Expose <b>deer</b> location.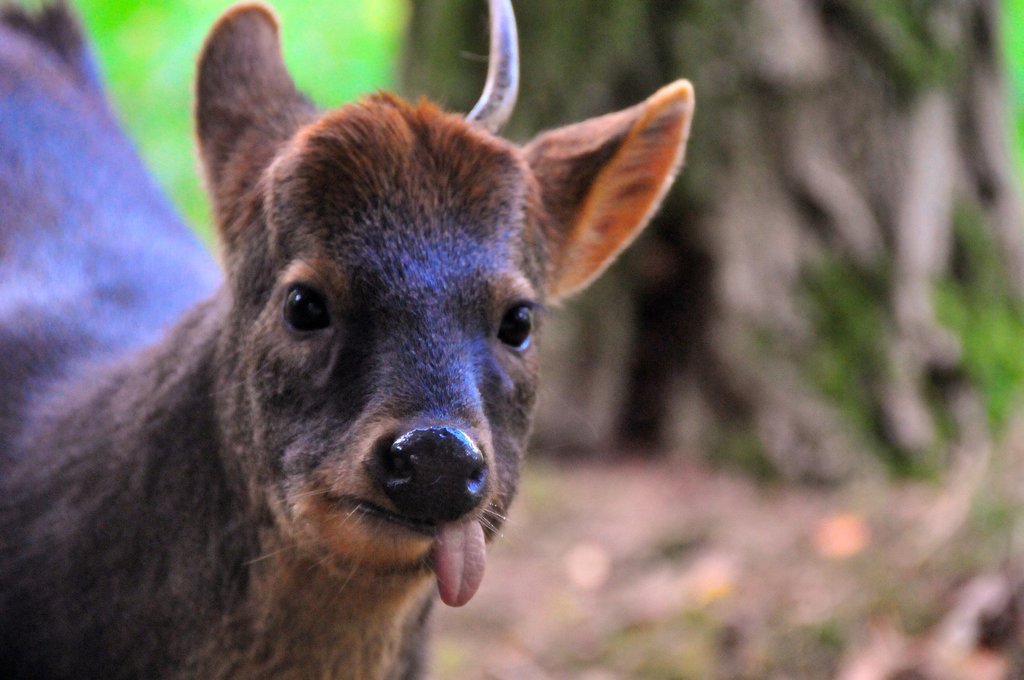
Exposed at {"x1": 0, "y1": 0, "x2": 694, "y2": 679}.
